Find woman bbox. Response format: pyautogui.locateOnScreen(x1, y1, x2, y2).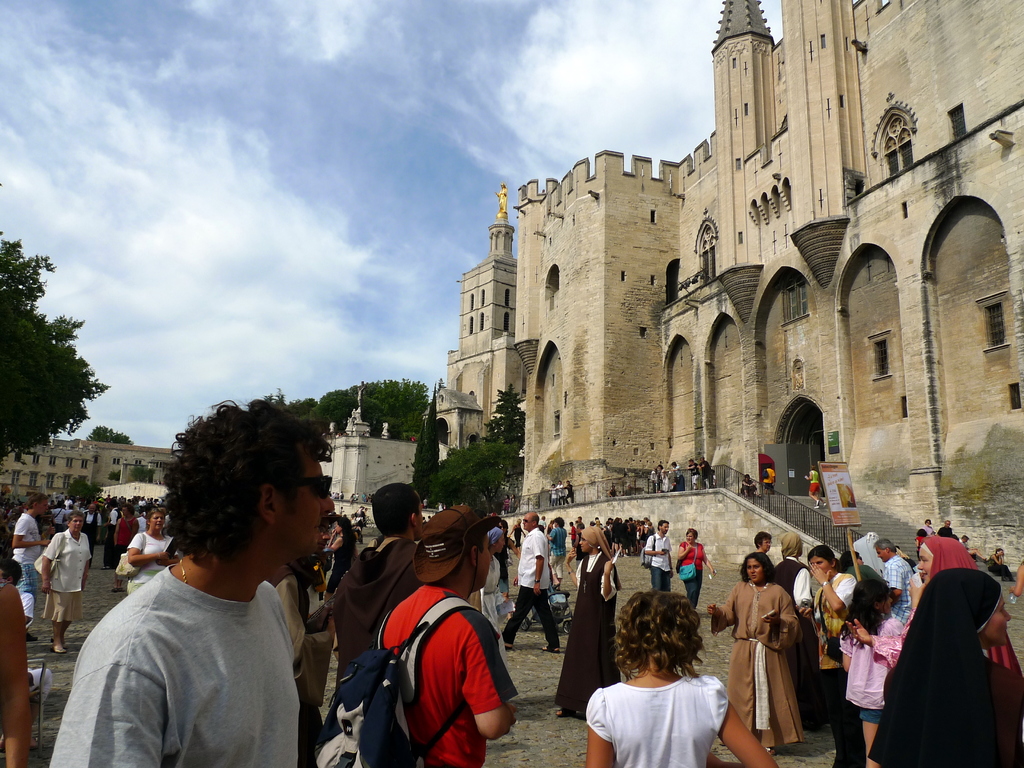
pyautogui.locateOnScreen(863, 562, 1023, 767).
